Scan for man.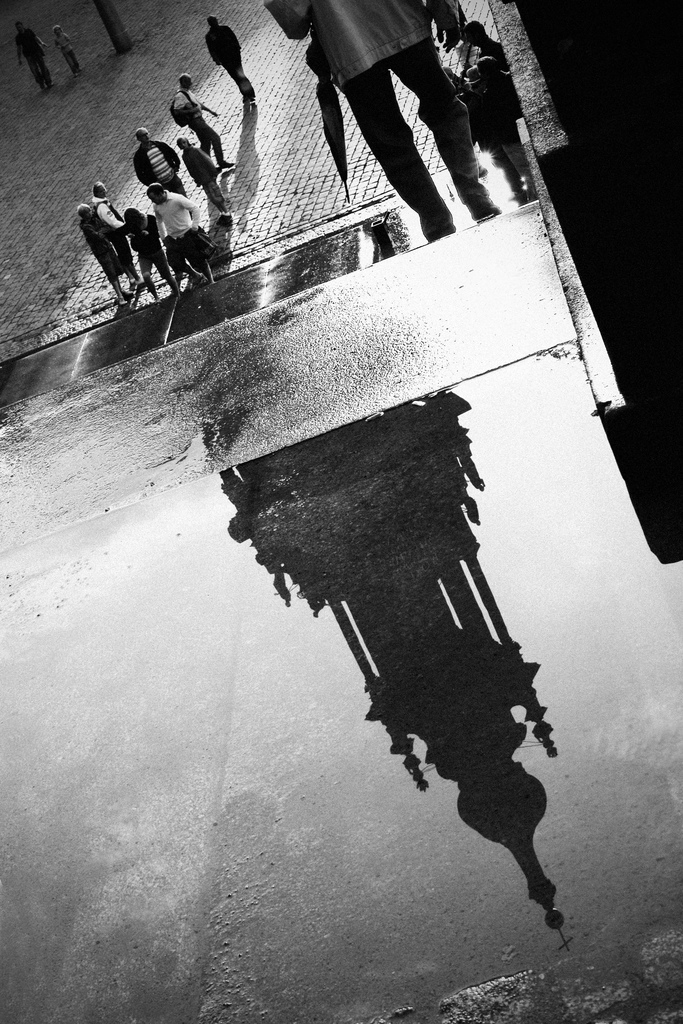
Scan result: 131 129 190 199.
